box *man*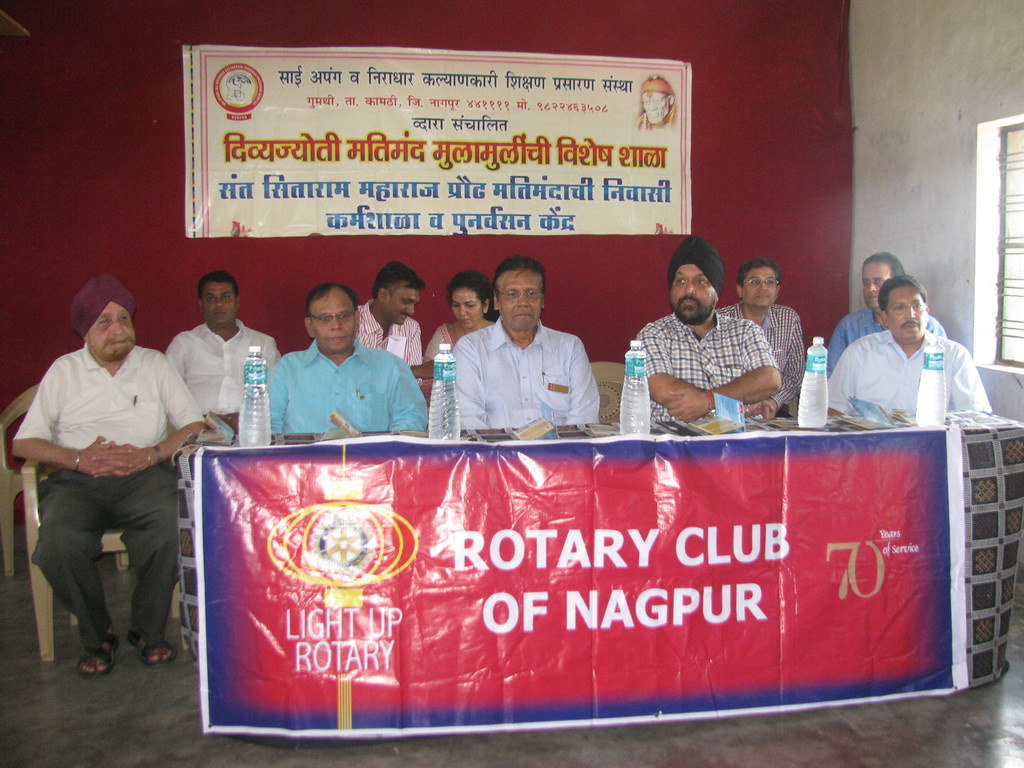
[x1=21, y1=253, x2=207, y2=707]
